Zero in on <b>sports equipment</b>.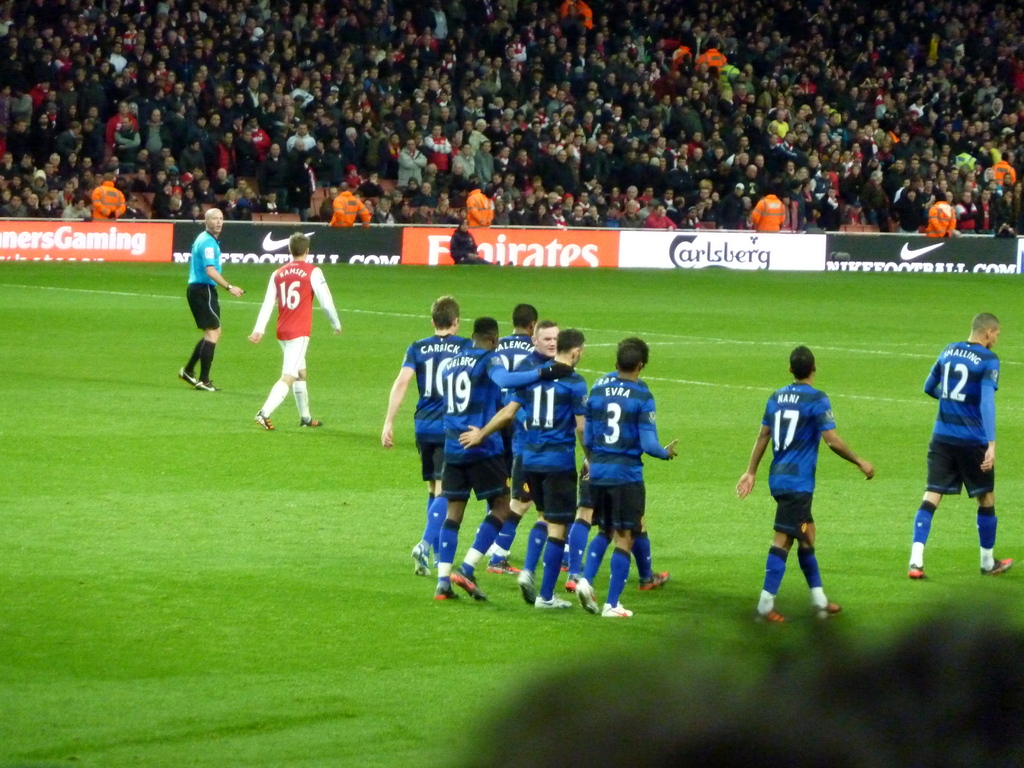
Zeroed in: 176,362,193,387.
